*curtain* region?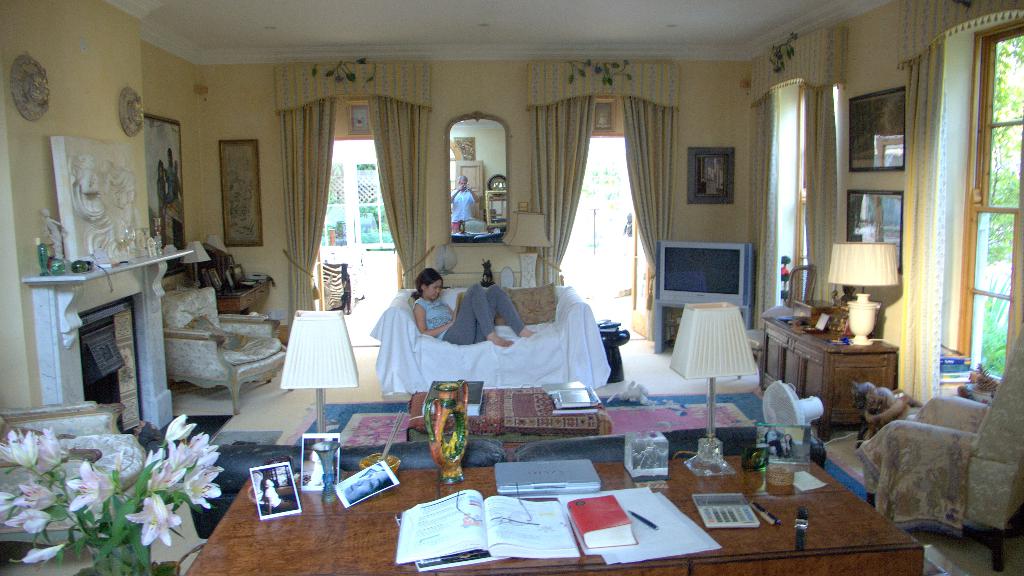
[left=620, top=95, right=678, bottom=290]
